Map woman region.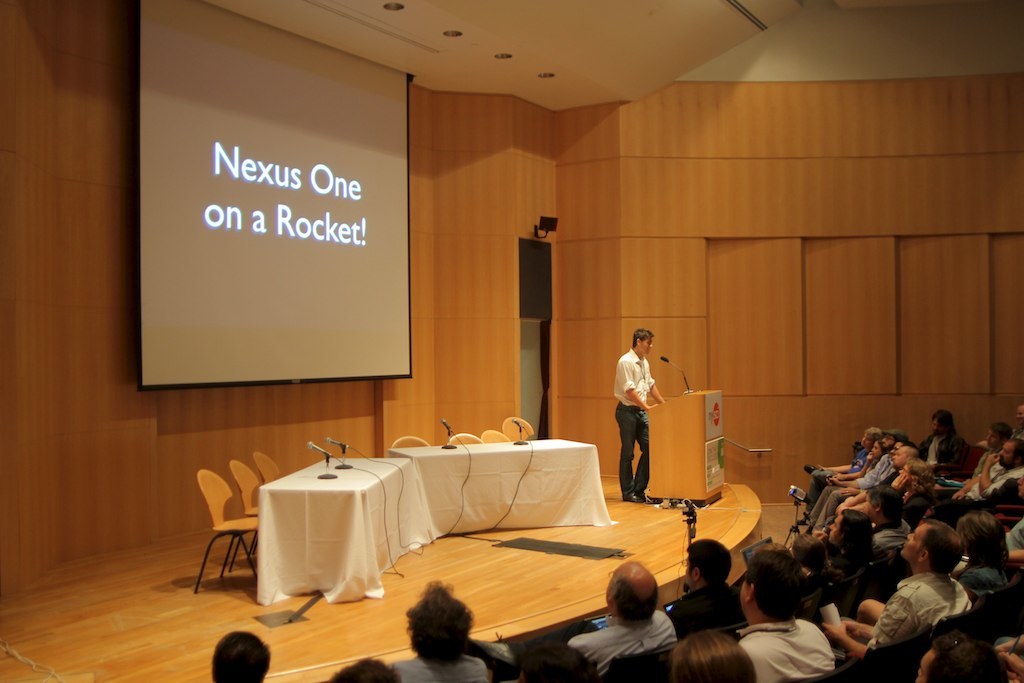
Mapped to box(953, 509, 1017, 606).
